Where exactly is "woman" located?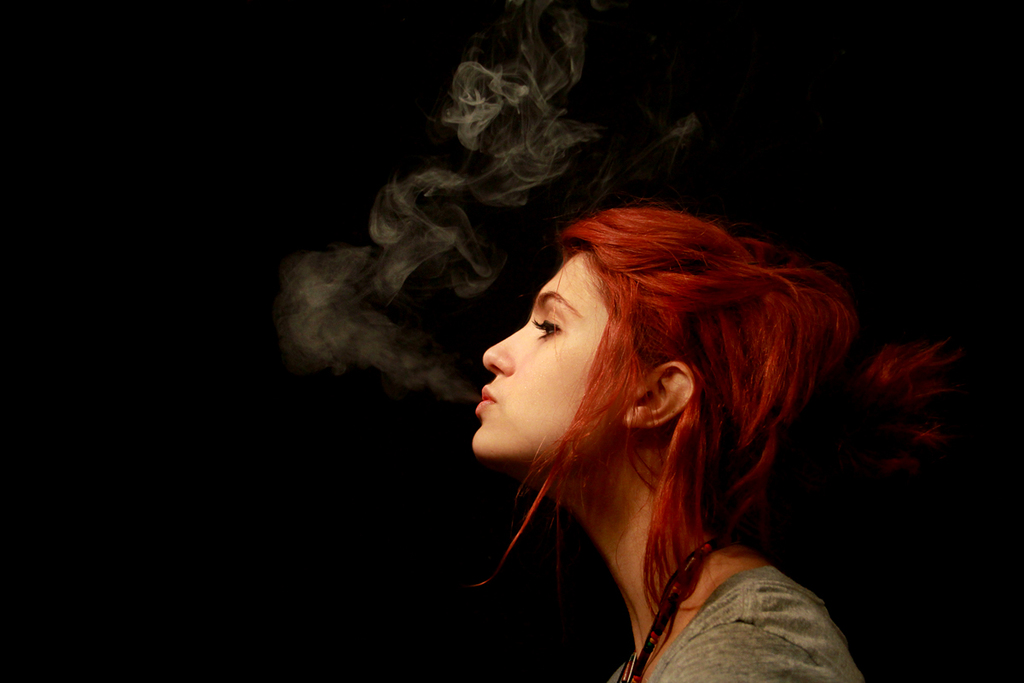
Its bounding box is [x1=451, y1=187, x2=994, y2=682].
